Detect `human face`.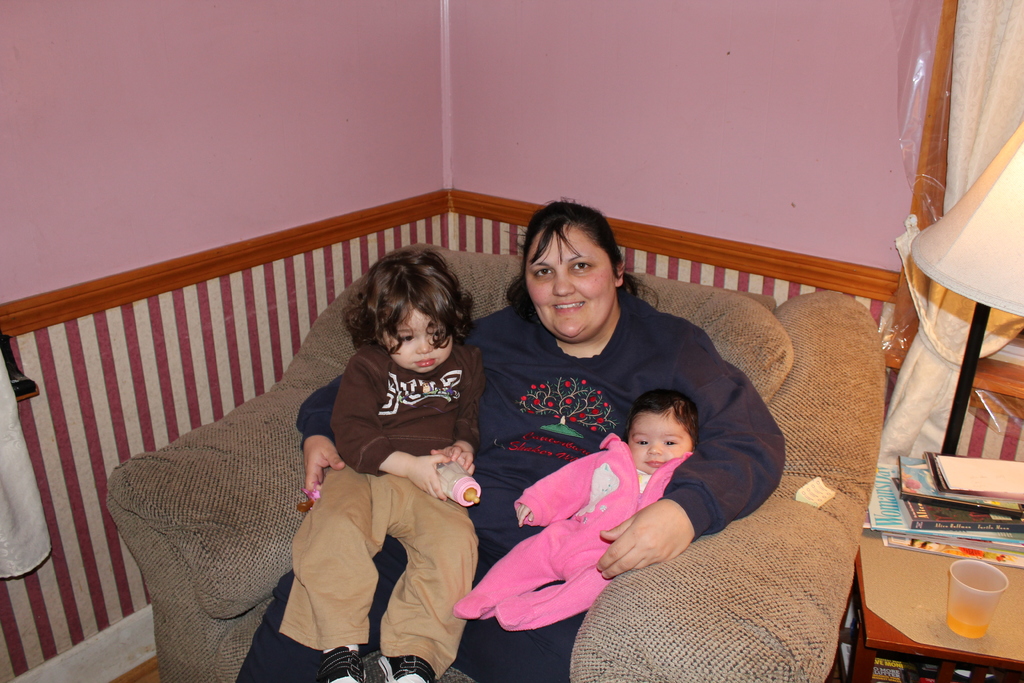
Detected at {"x1": 525, "y1": 223, "x2": 614, "y2": 343}.
